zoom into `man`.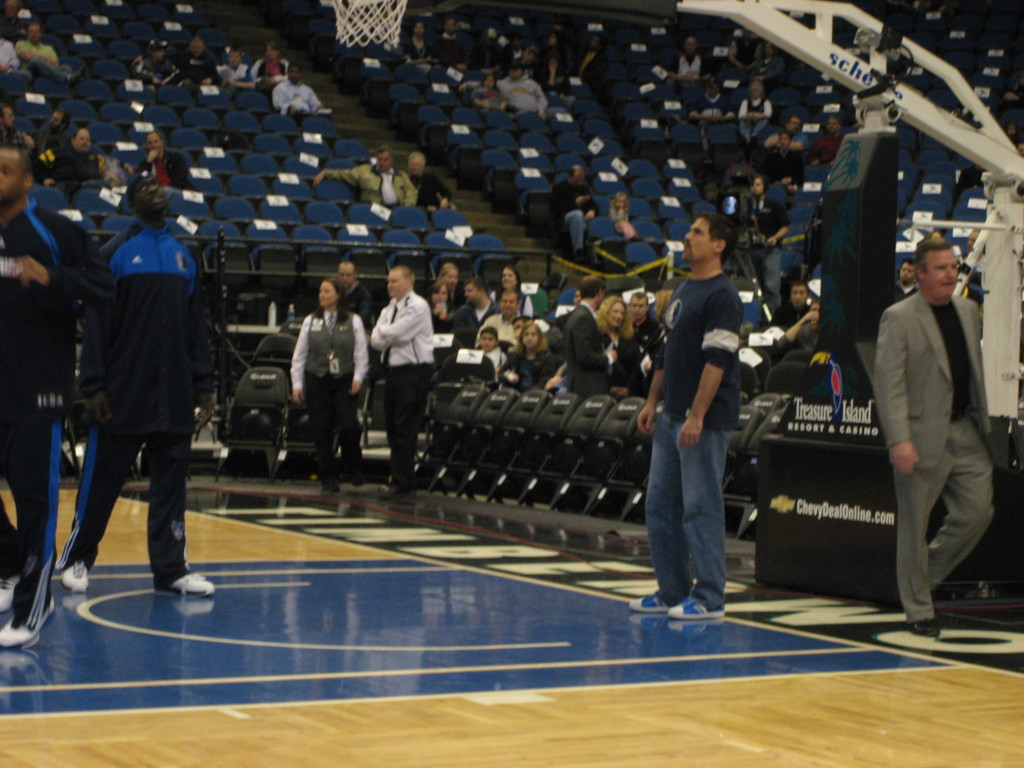
Zoom target: <box>691,82,742,120</box>.
